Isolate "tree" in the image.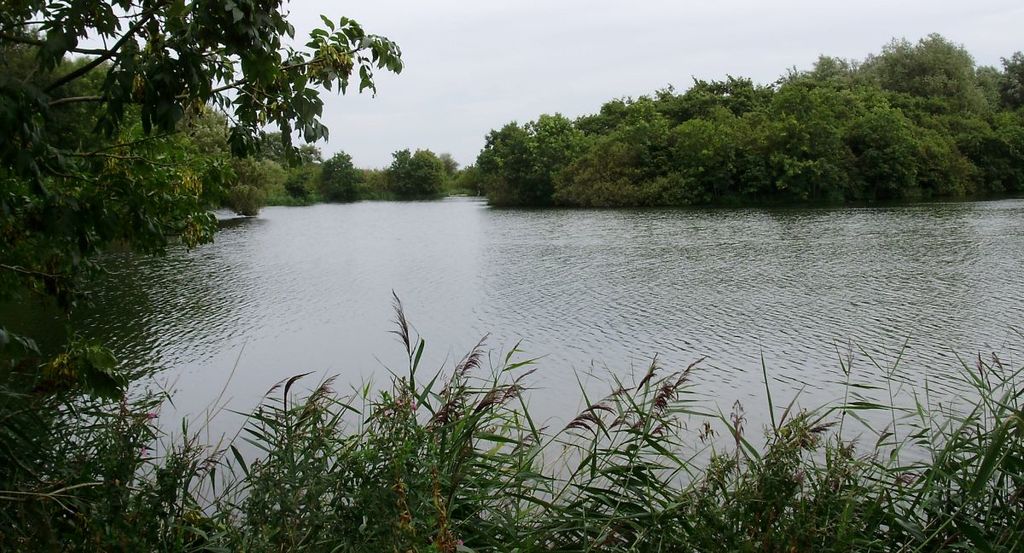
Isolated region: region(528, 108, 565, 172).
